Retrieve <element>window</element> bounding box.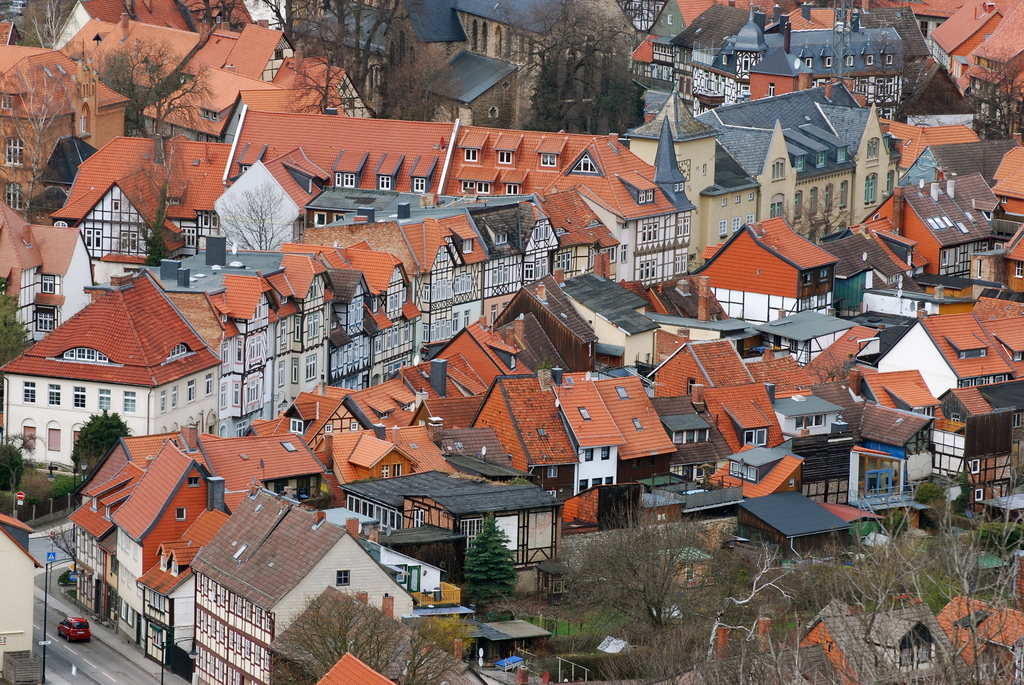
Bounding box: crop(390, 564, 423, 589).
